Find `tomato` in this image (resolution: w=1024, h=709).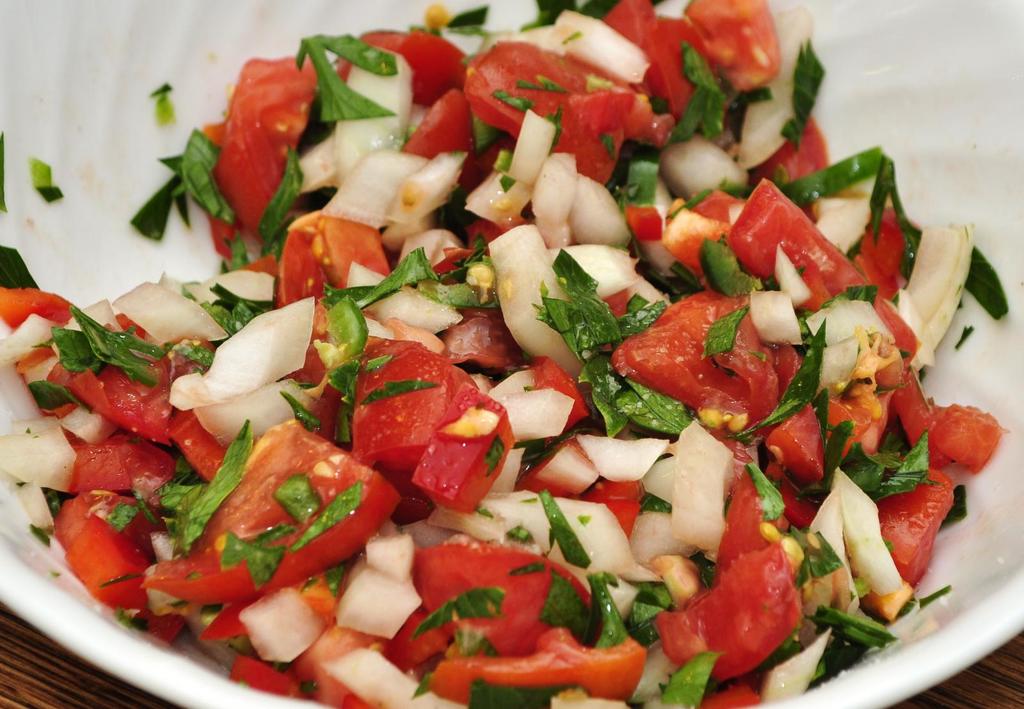
<bbox>141, 420, 394, 603</bbox>.
